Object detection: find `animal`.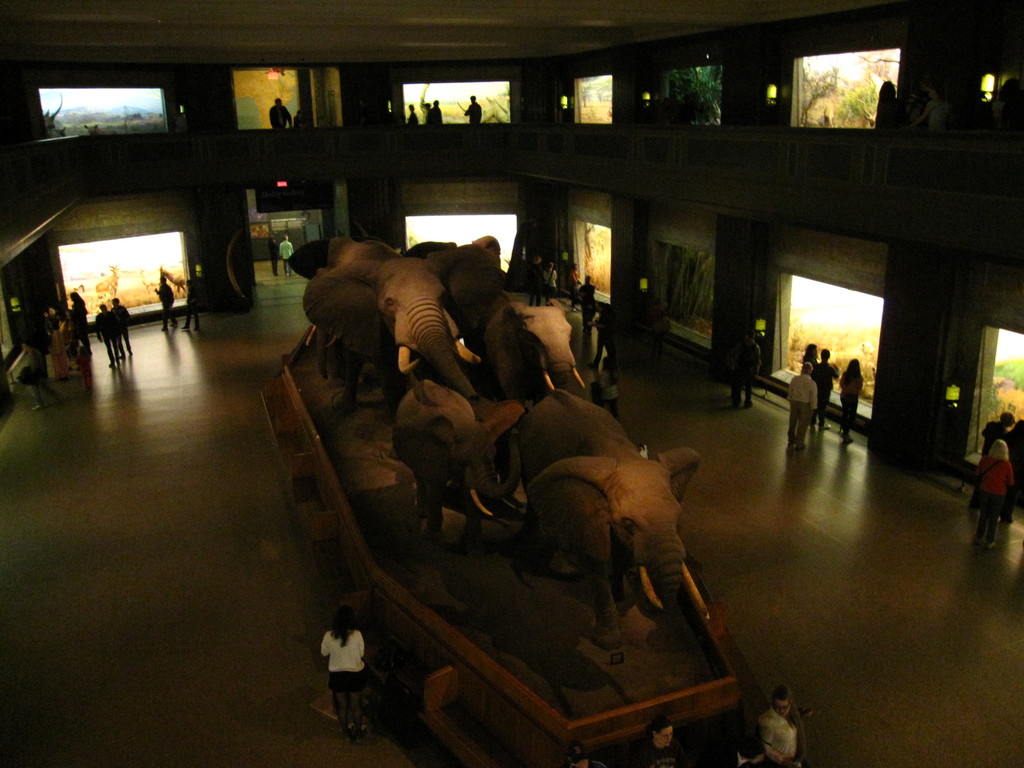
detection(397, 369, 502, 555).
